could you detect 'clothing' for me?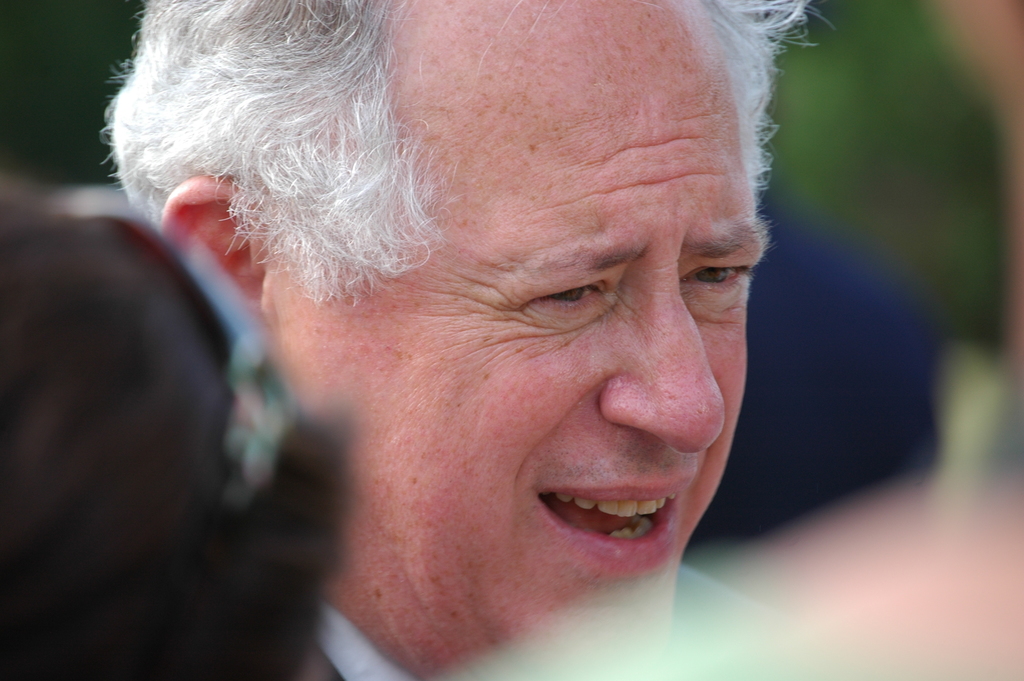
Detection result: box=[690, 201, 946, 596].
